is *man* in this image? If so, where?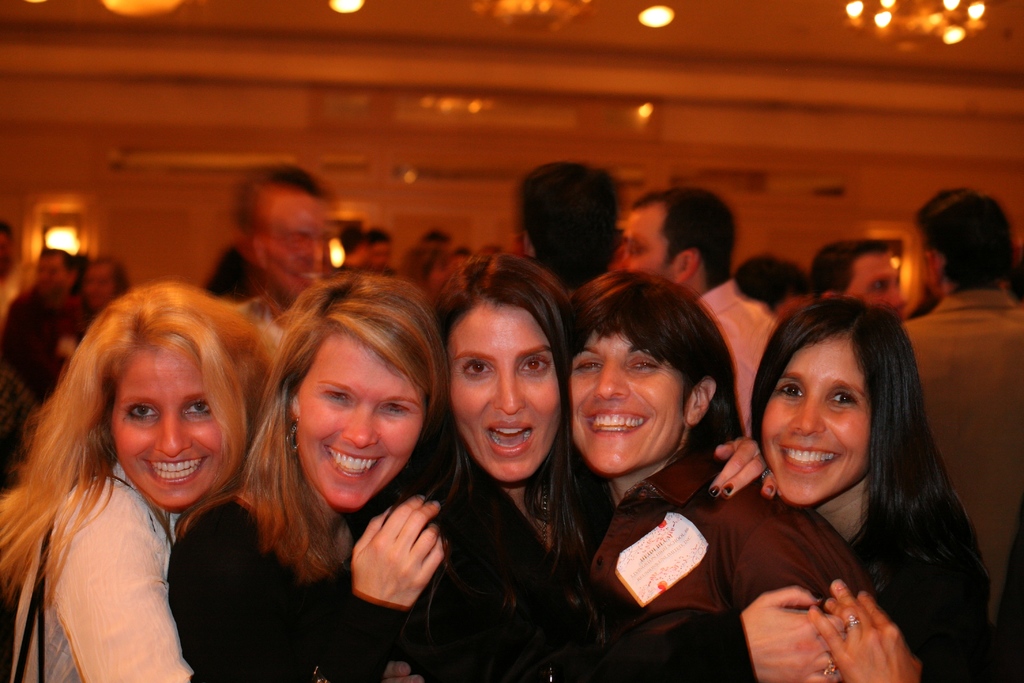
Yes, at box=[884, 185, 1023, 634].
